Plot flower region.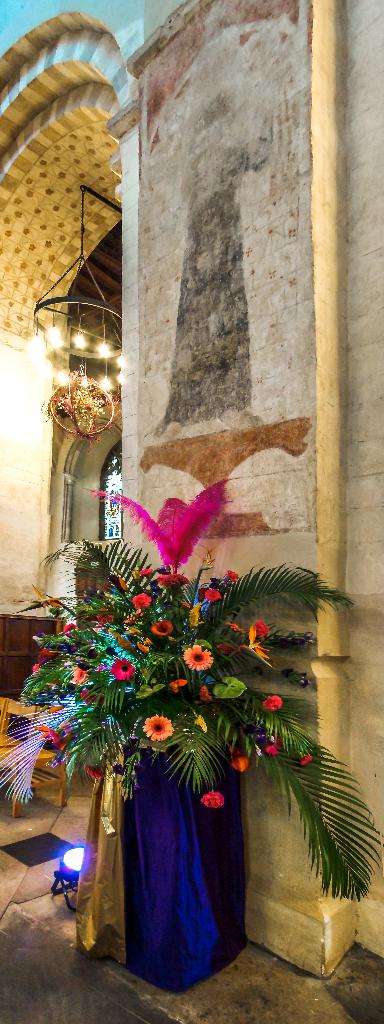
Plotted at l=232, t=744, r=252, b=771.
